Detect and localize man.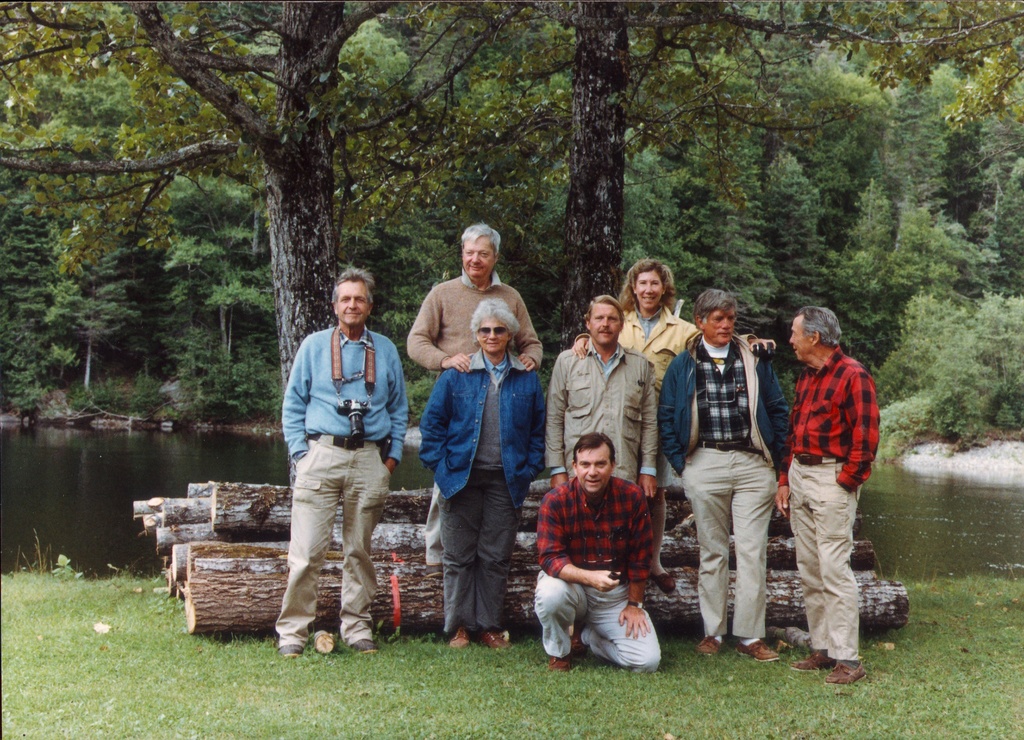
Localized at <box>409,225,540,576</box>.
